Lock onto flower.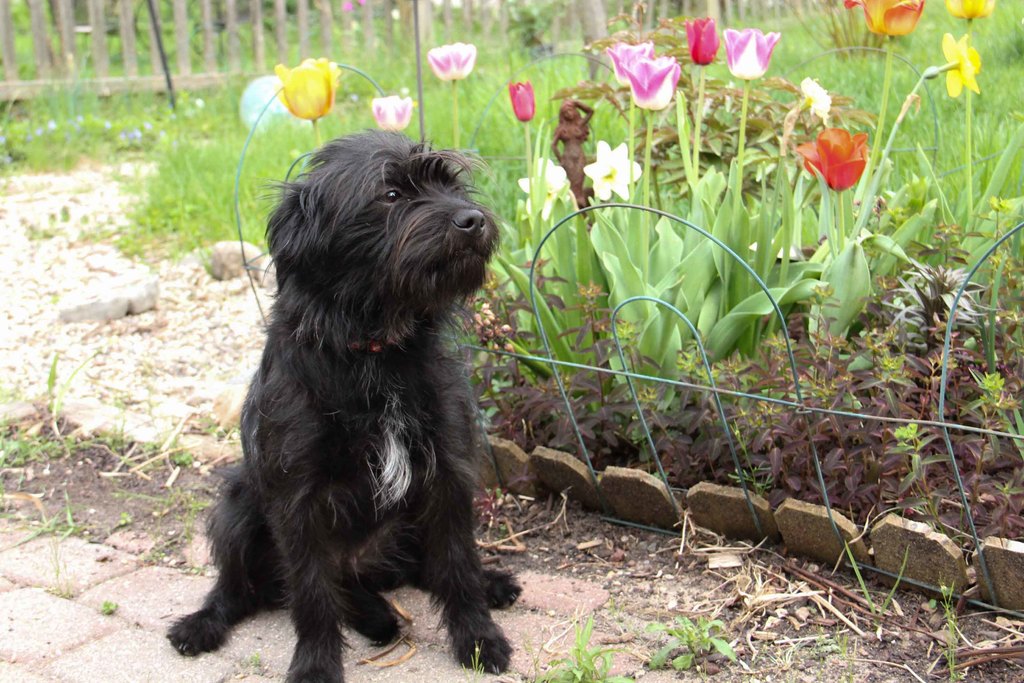
Locked: crop(365, 90, 419, 133).
